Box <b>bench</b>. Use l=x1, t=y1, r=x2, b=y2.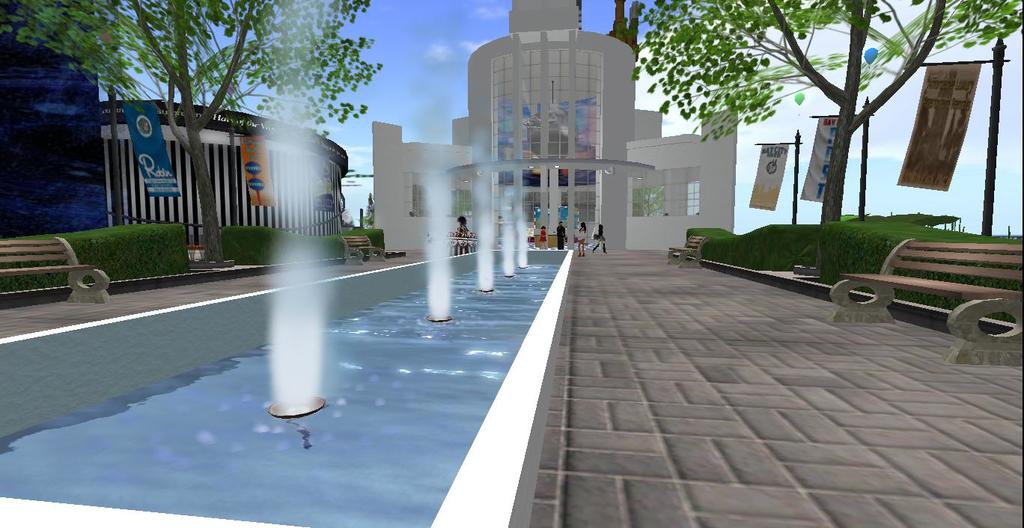
l=0, t=236, r=111, b=301.
